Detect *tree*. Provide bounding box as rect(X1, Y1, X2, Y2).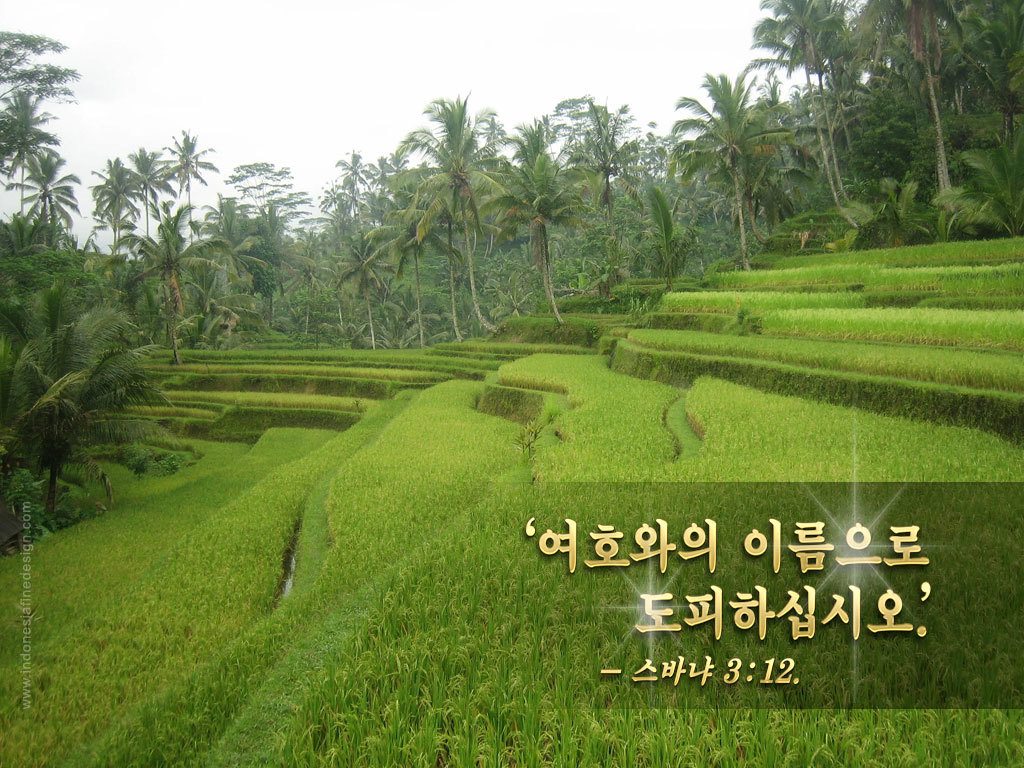
rect(160, 126, 230, 239).
